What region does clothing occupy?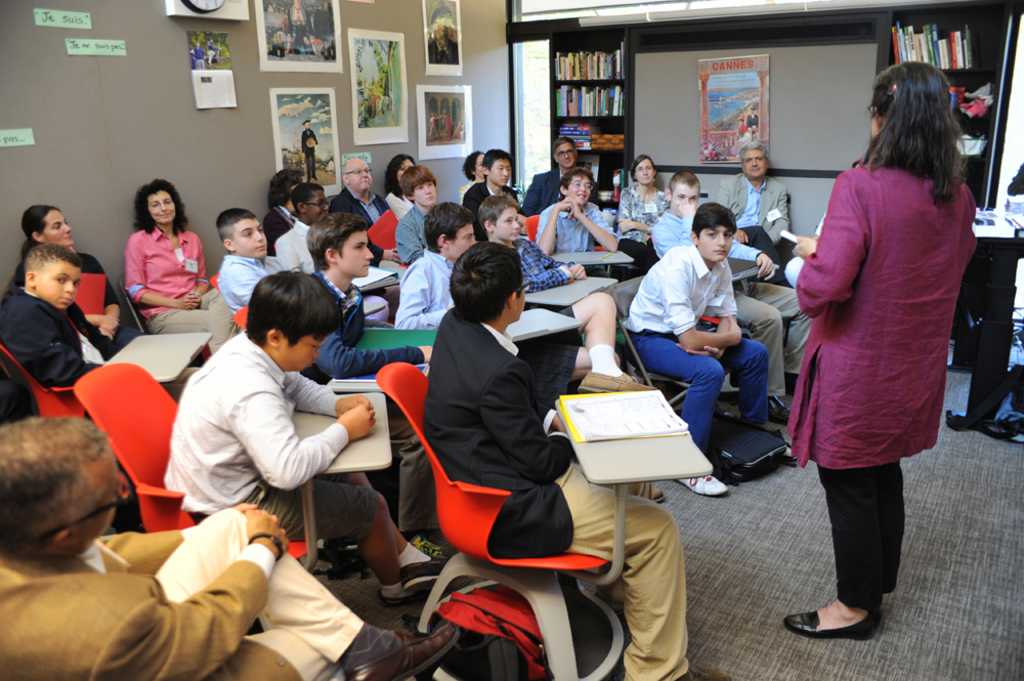
BBox(0, 503, 367, 680).
